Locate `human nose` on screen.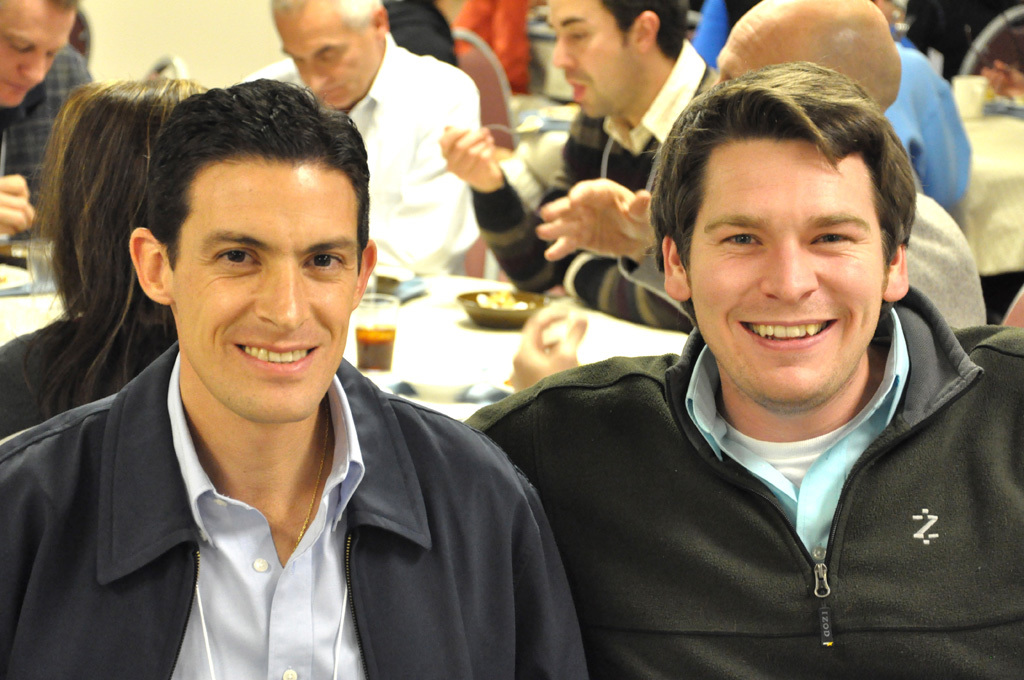
On screen at <box>304,58,329,92</box>.
